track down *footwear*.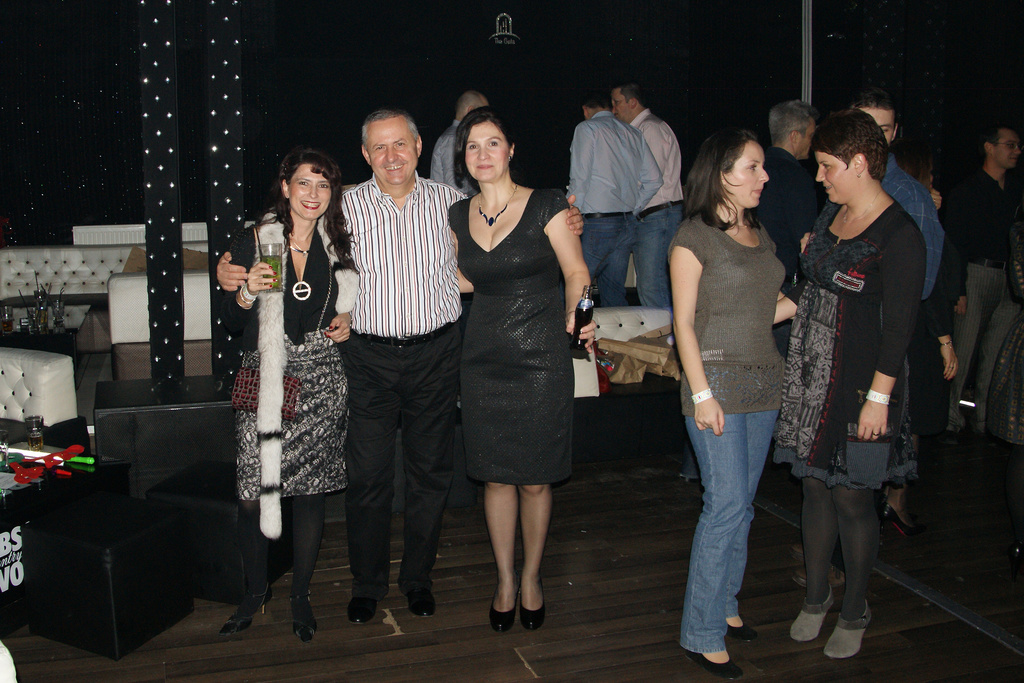
Tracked to x1=490, y1=594, x2=522, y2=634.
